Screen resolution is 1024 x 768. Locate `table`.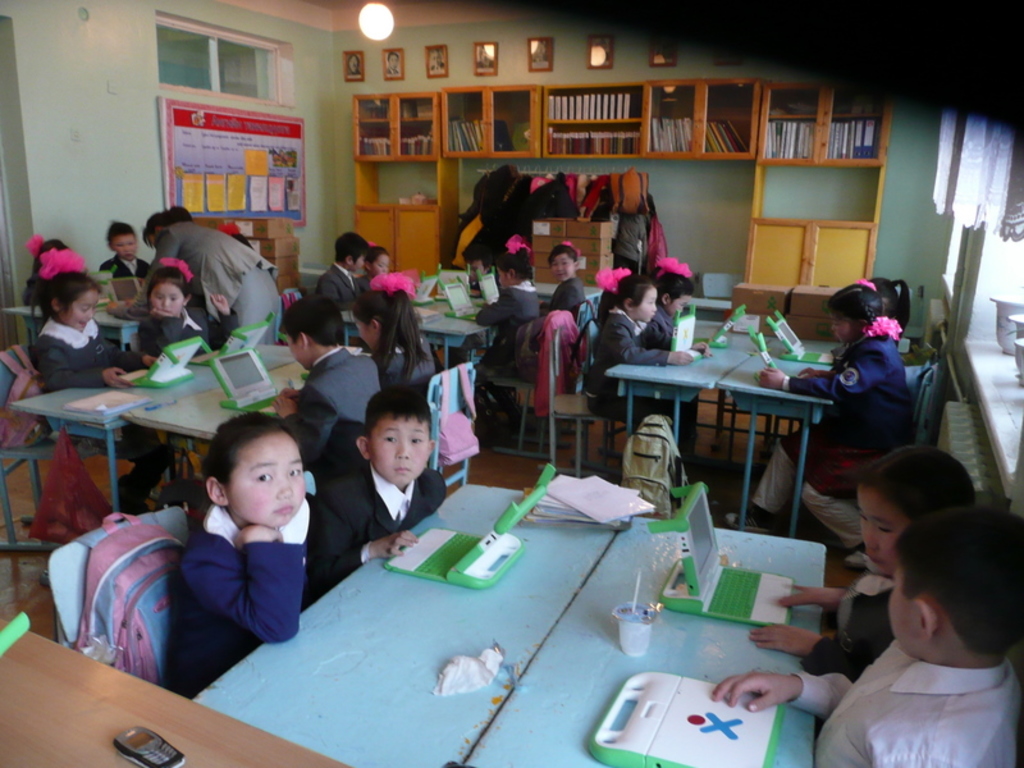
(x1=419, y1=282, x2=604, y2=370).
